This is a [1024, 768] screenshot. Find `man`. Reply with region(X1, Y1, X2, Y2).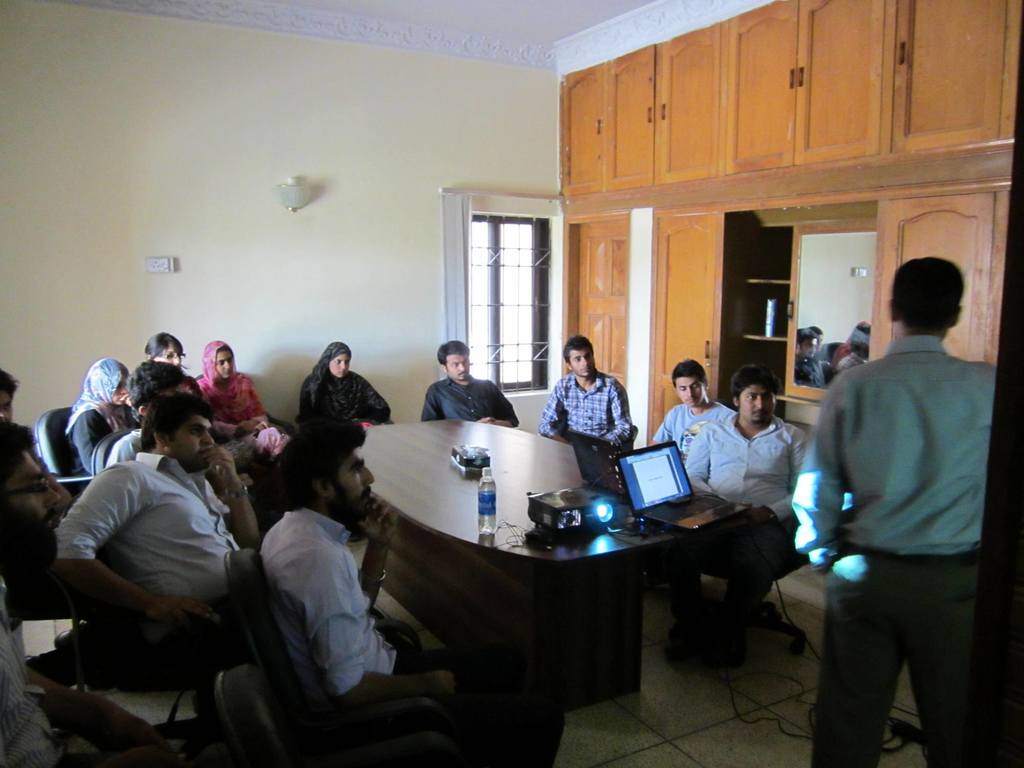
region(538, 336, 637, 452).
